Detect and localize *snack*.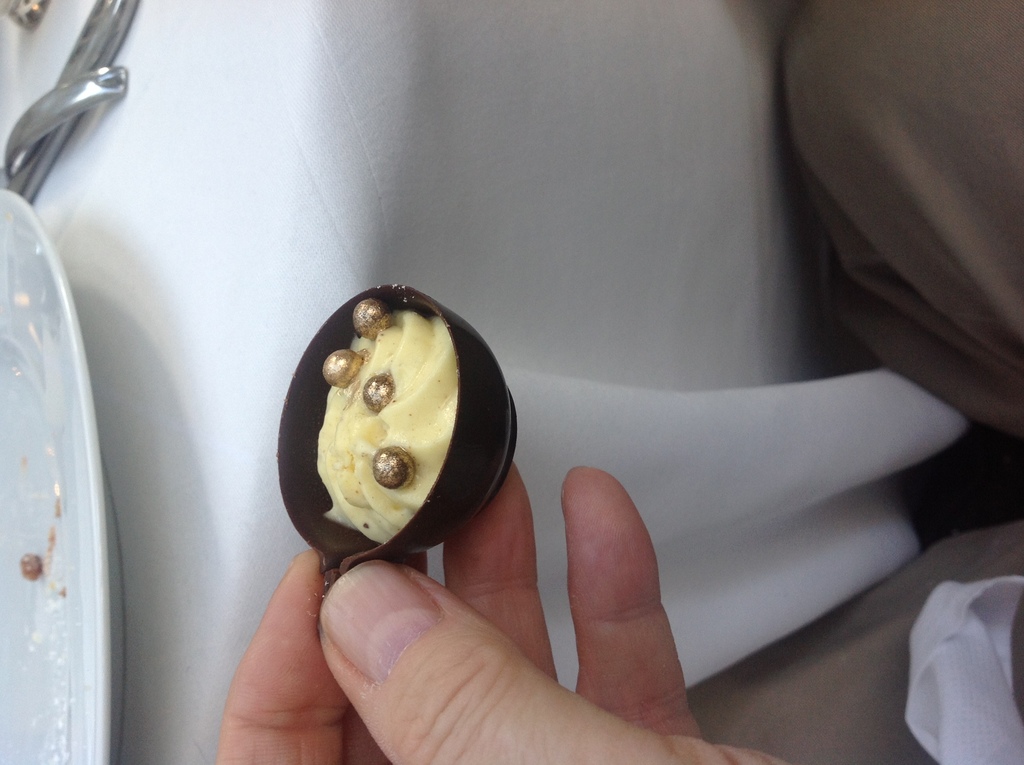
Localized at (x1=284, y1=289, x2=475, y2=552).
